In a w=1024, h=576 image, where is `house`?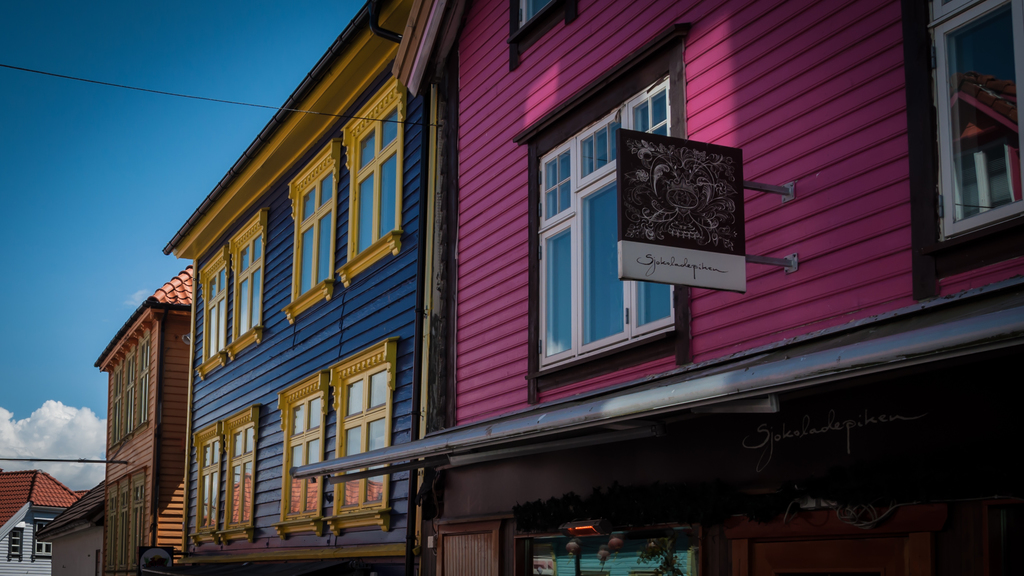
31/269/195/575.
